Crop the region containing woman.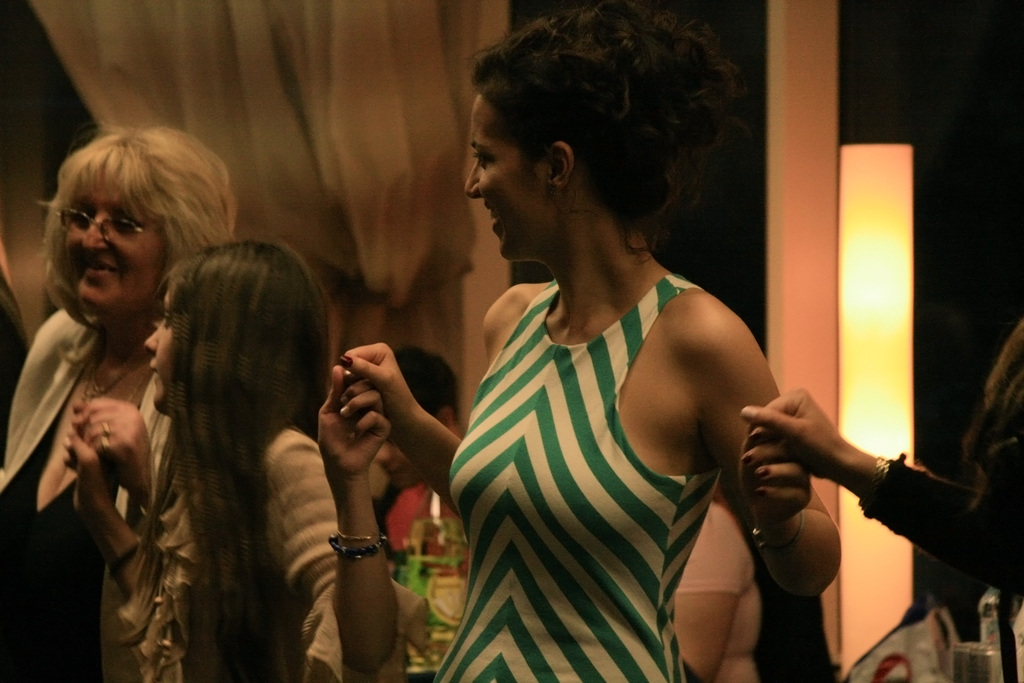
Crop region: (388,17,816,674).
